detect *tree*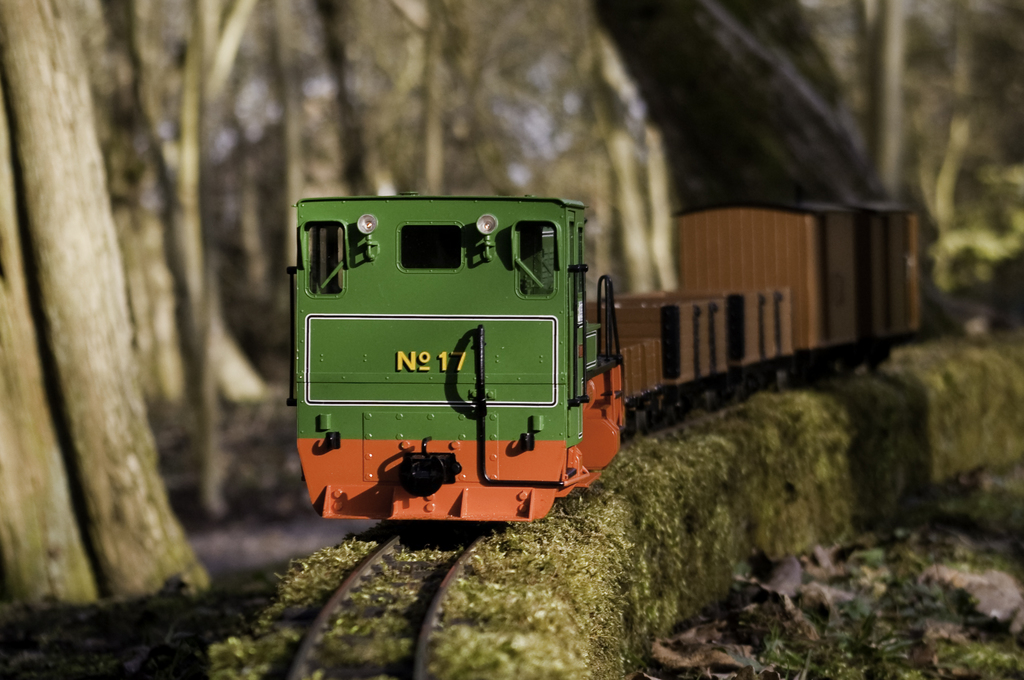
Rect(0, 103, 109, 618)
